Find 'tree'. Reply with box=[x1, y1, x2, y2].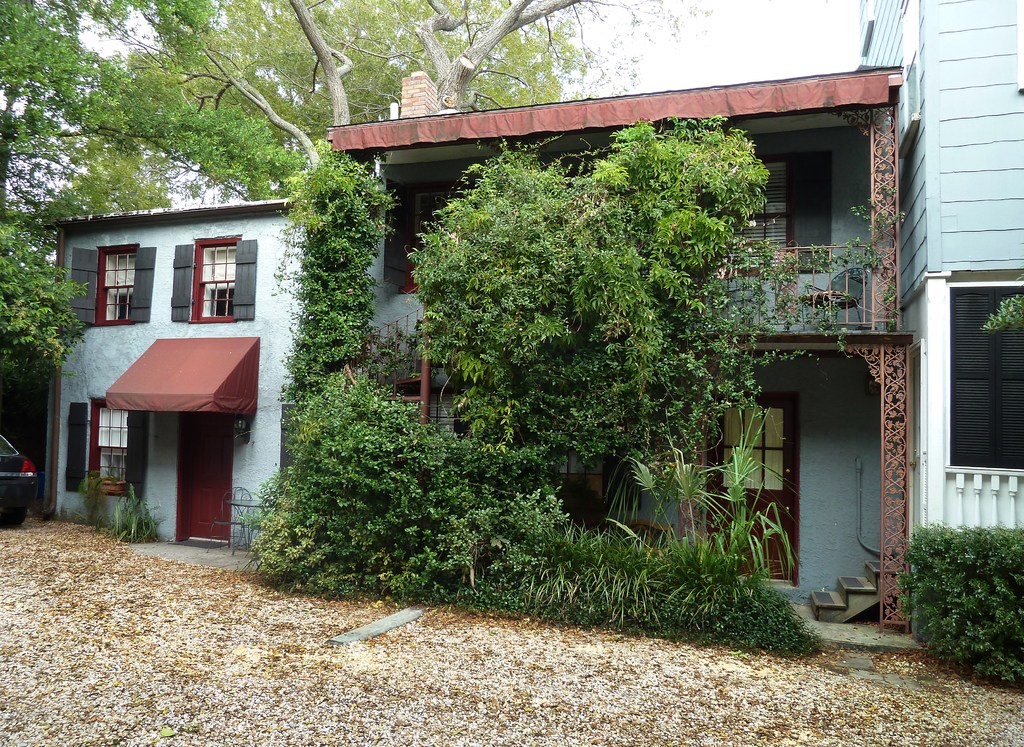
box=[264, 132, 412, 469].
